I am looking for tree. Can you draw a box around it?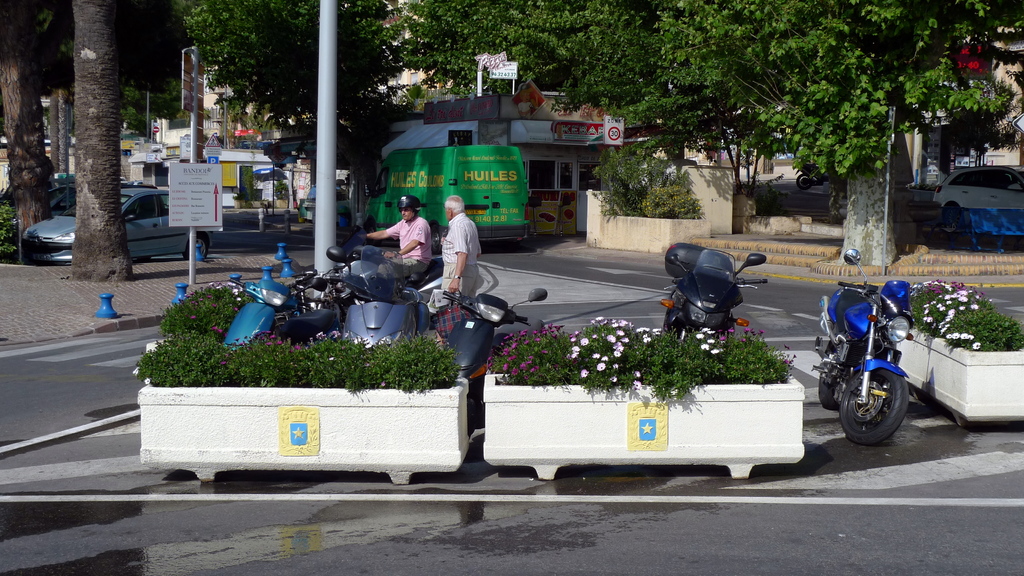
Sure, the bounding box is bbox=[70, 0, 134, 280].
